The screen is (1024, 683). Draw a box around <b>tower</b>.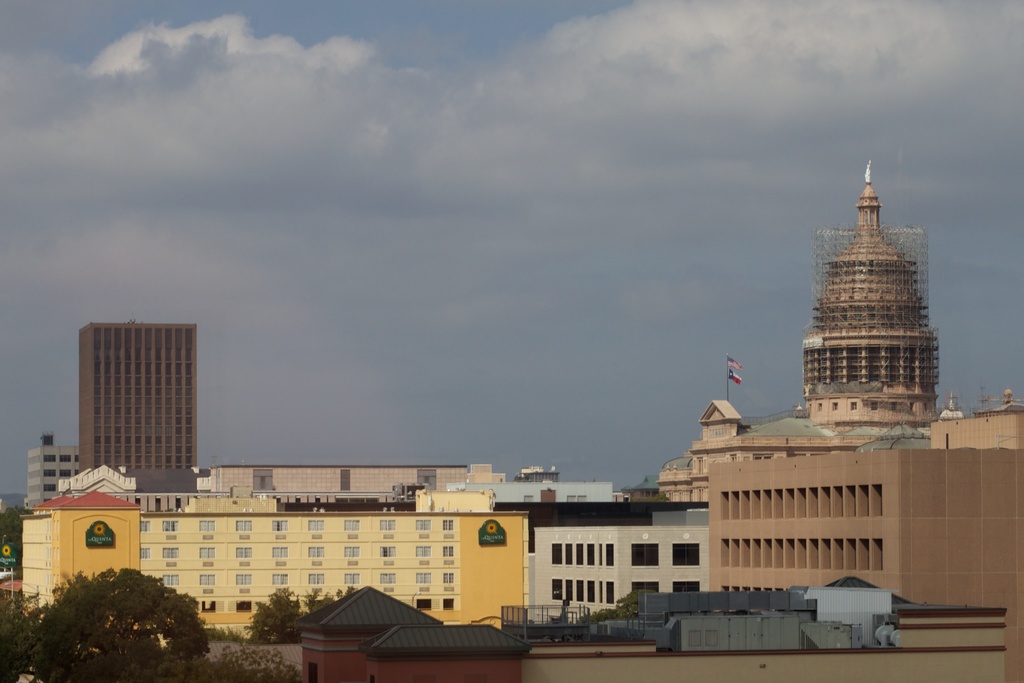
(left=808, top=154, right=935, bottom=422).
